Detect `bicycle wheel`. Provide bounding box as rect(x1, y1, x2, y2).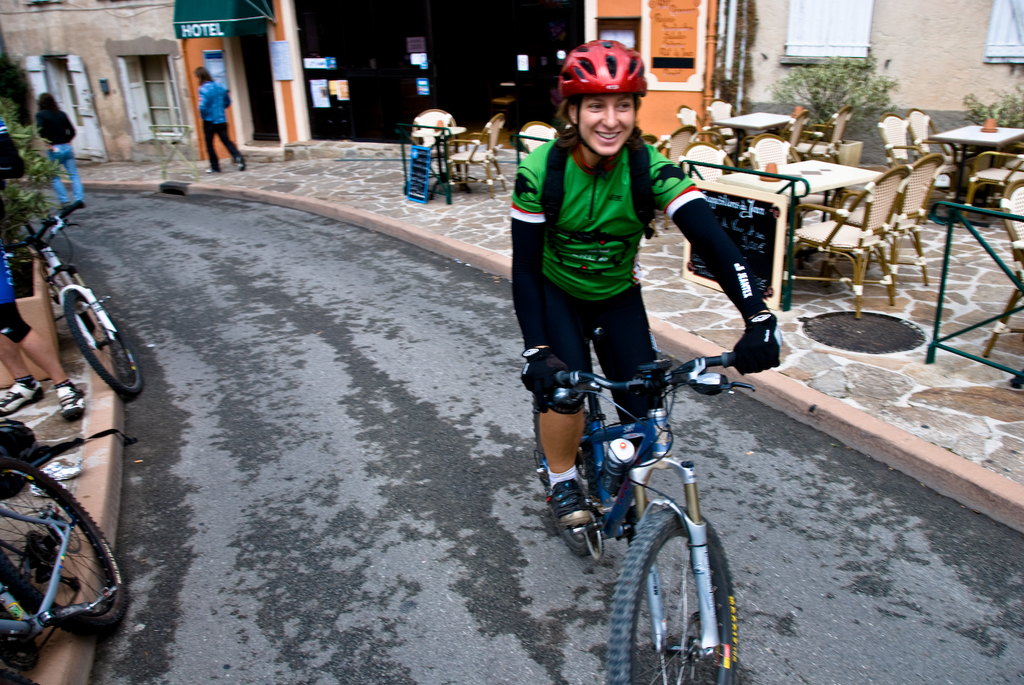
rect(0, 458, 128, 646).
